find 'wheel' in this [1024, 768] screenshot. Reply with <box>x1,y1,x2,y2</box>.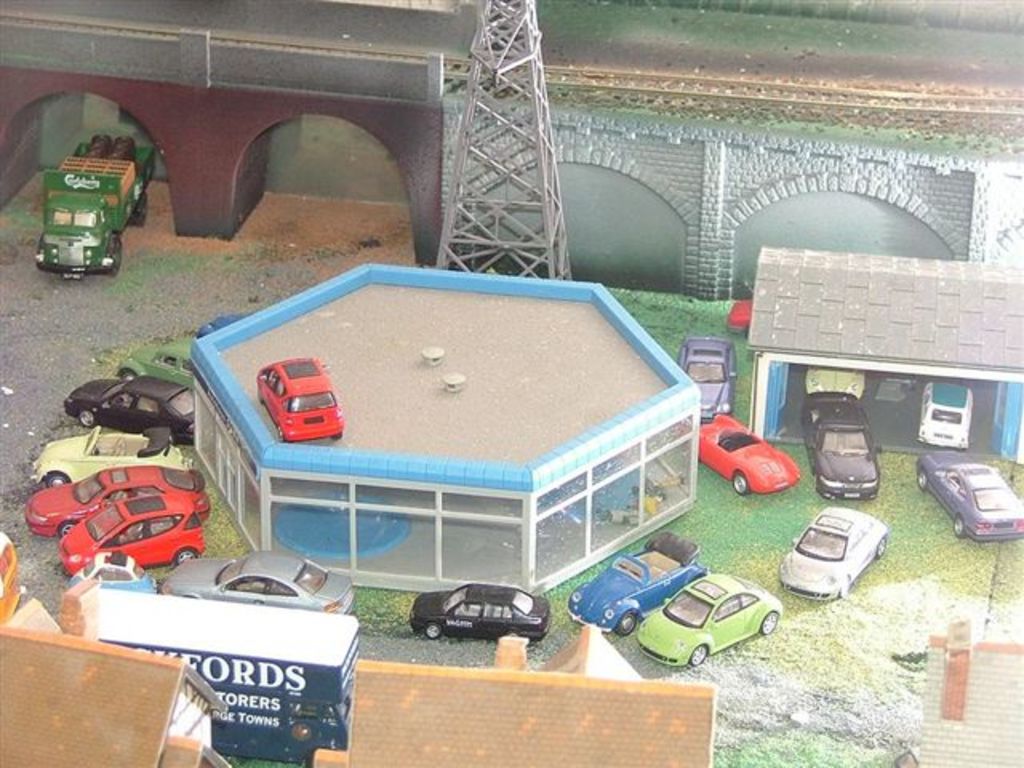
<box>840,579,851,597</box>.
